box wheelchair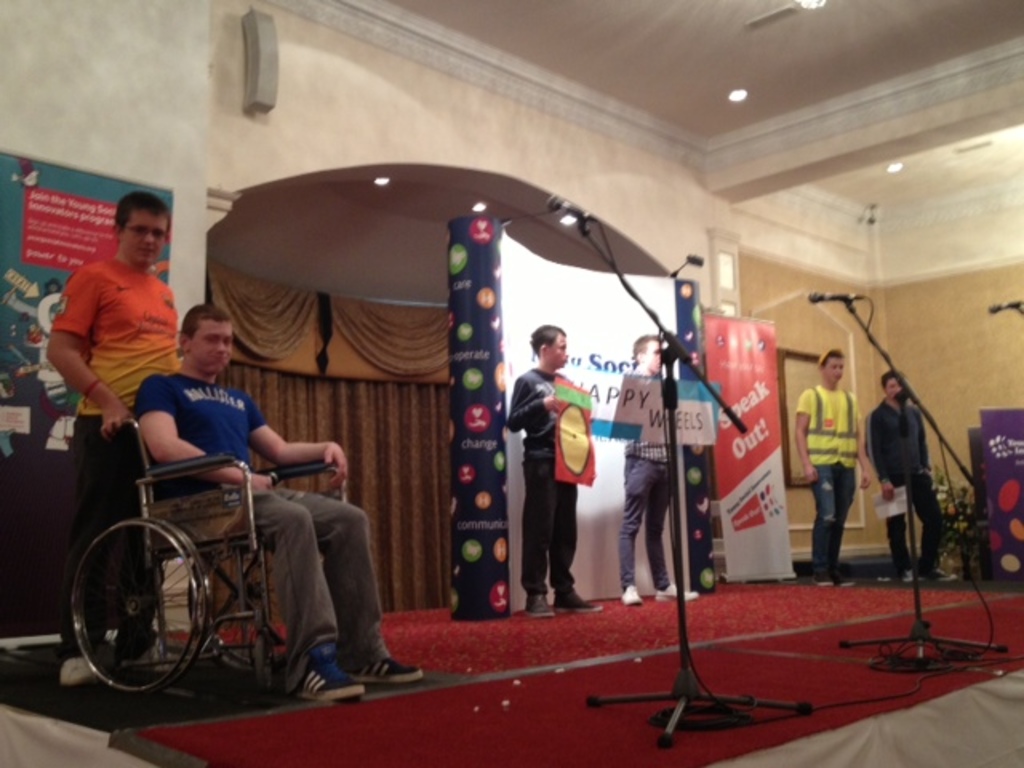
(70,390,382,714)
